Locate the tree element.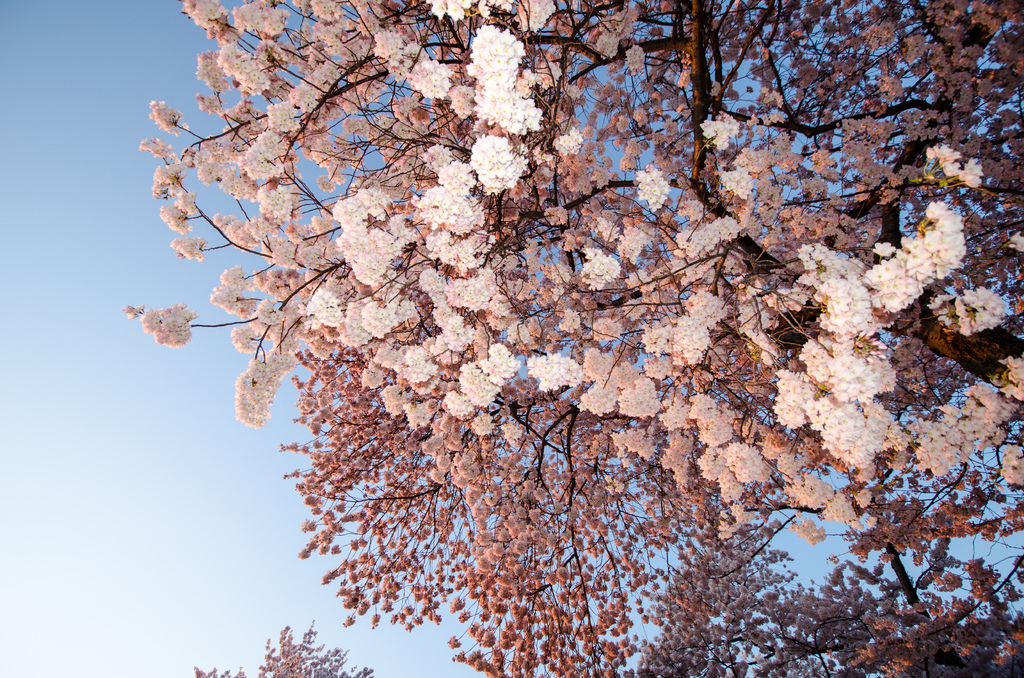
Element bbox: Rect(115, 4, 968, 672).
